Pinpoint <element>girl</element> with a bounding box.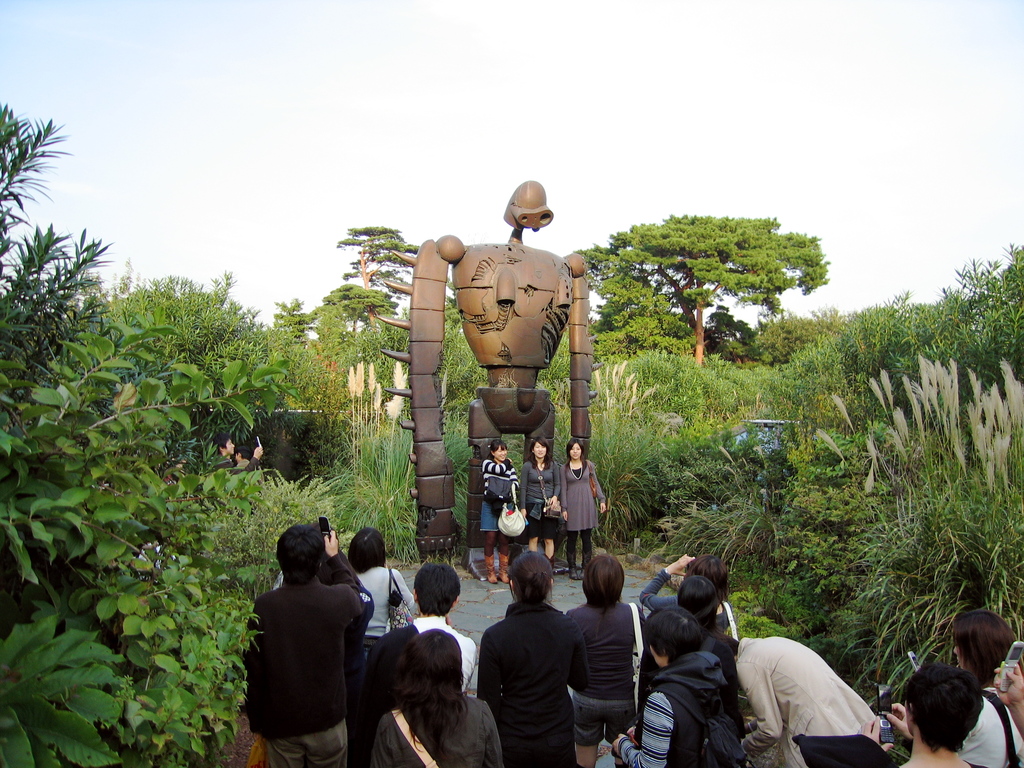
l=613, t=612, r=748, b=767.
